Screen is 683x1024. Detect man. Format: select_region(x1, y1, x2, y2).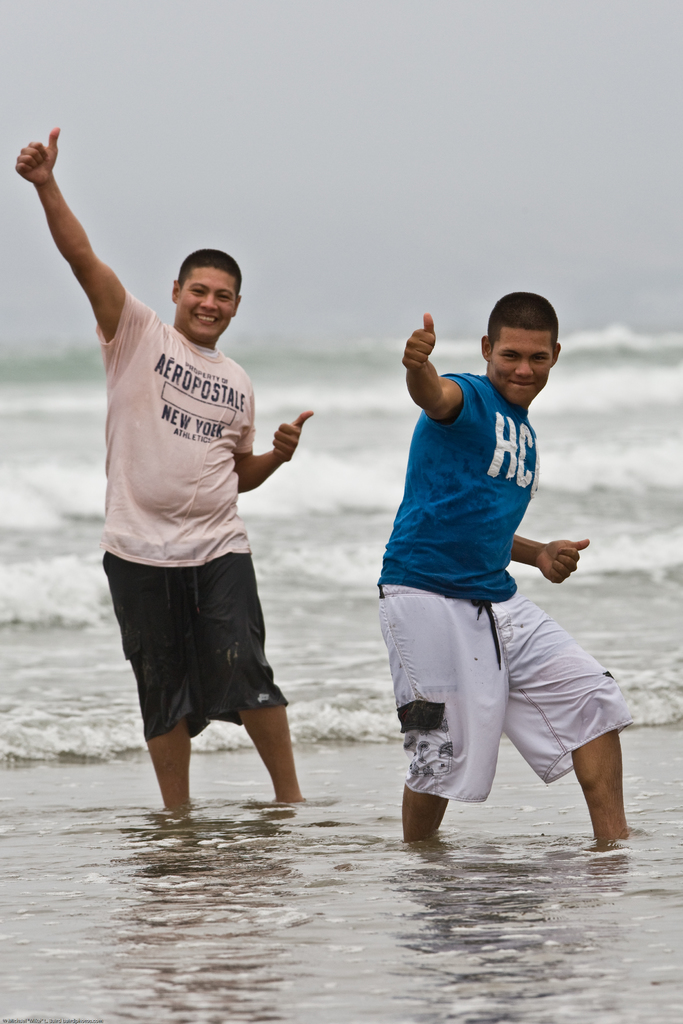
select_region(395, 292, 650, 849).
